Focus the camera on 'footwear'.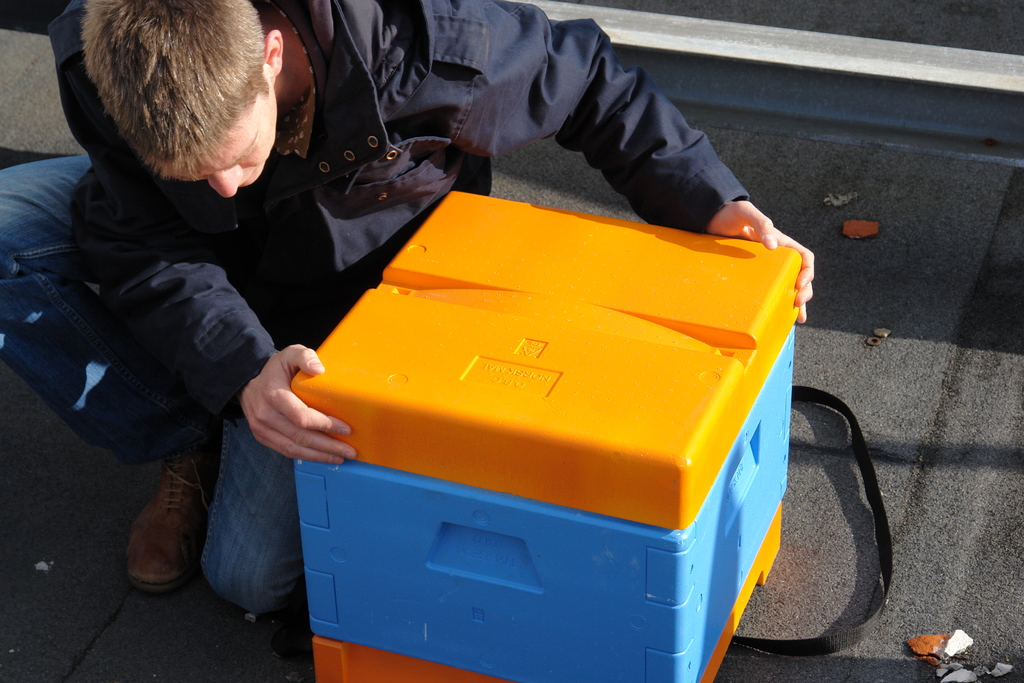
Focus region: [left=110, top=464, right=202, bottom=614].
